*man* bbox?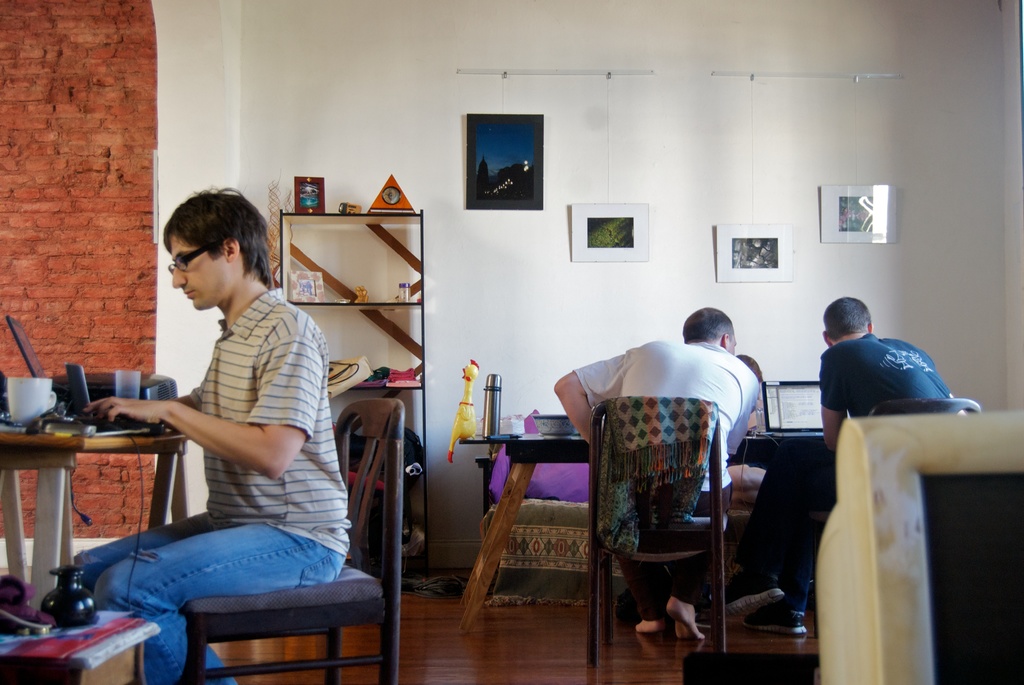
(552,304,761,642)
